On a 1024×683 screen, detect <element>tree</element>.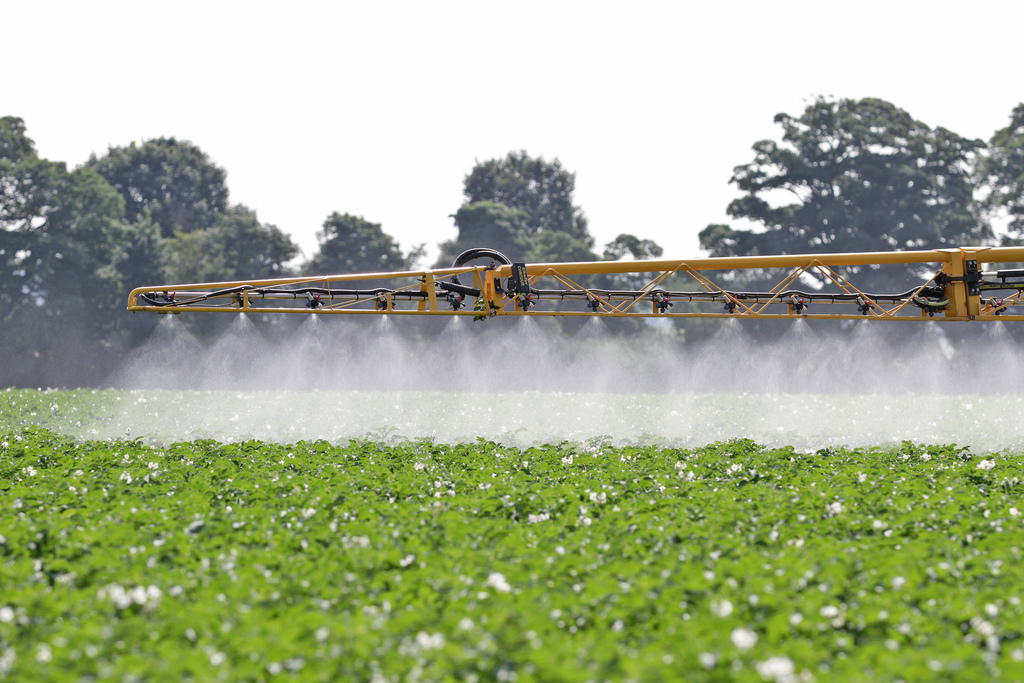
<box>584,233,670,294</box>.
